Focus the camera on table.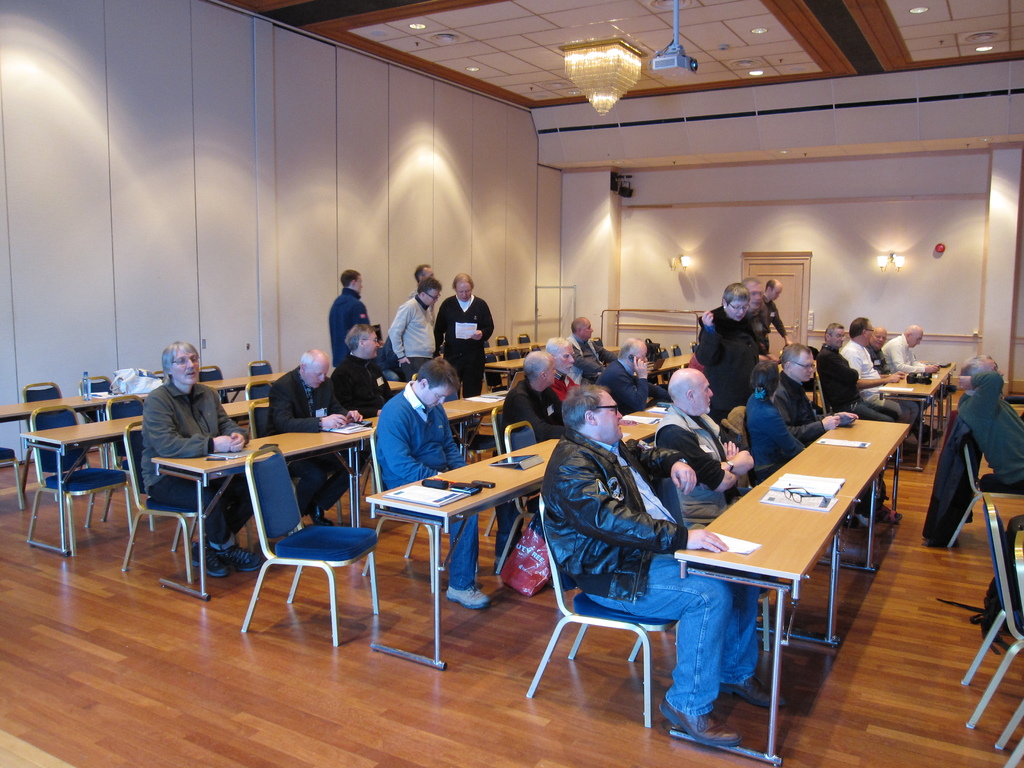
Focus region: (614, 387, 665, 444).
